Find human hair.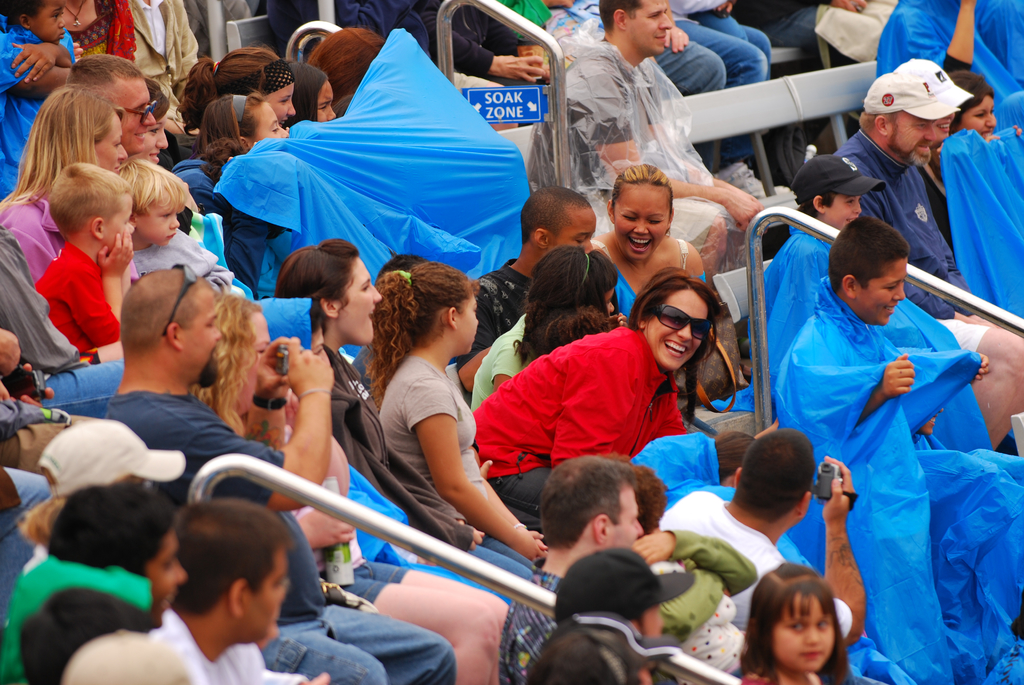
(left=596, top=0, right=645, bottom=35).
